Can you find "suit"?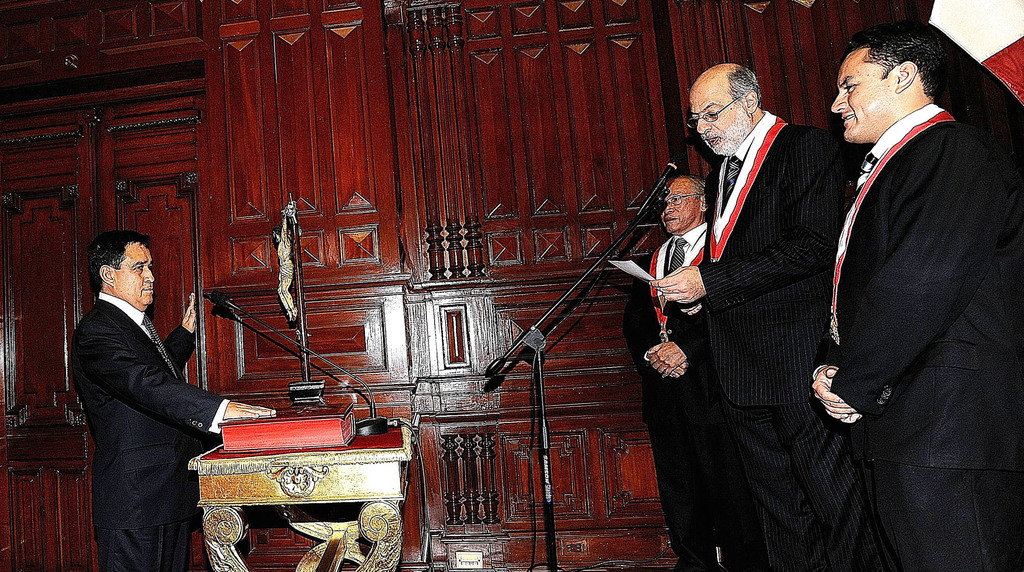
Yes, bounding box: (67, 290, 229, 571).
